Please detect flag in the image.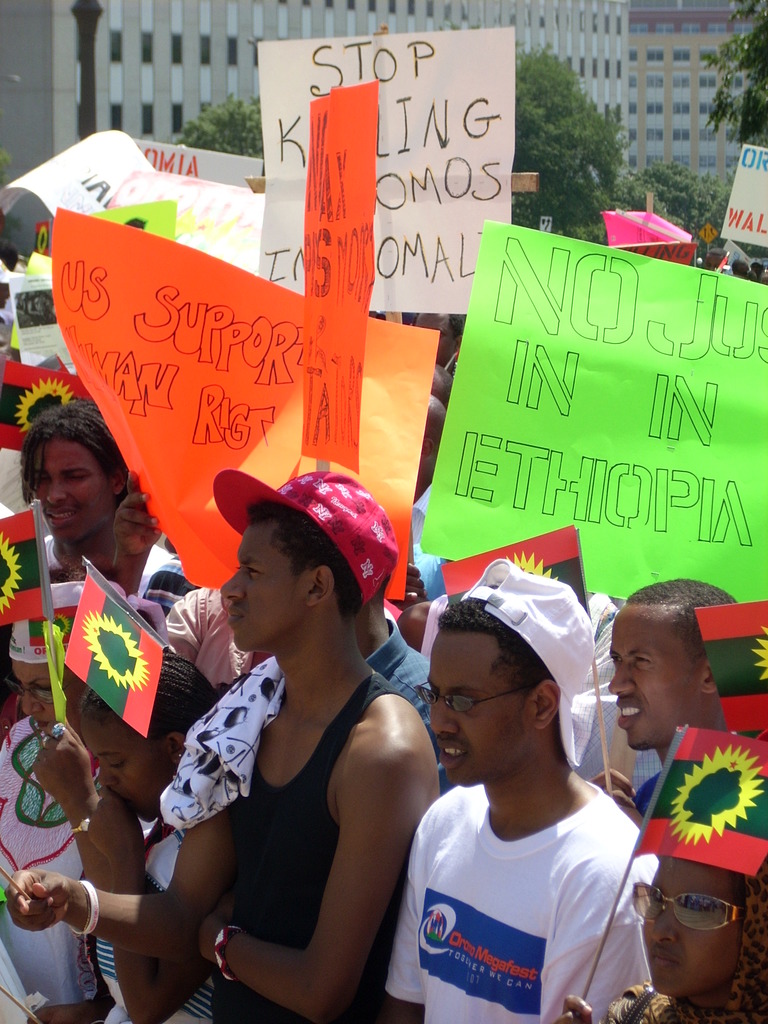
<box>696,600,767,736</box>.
